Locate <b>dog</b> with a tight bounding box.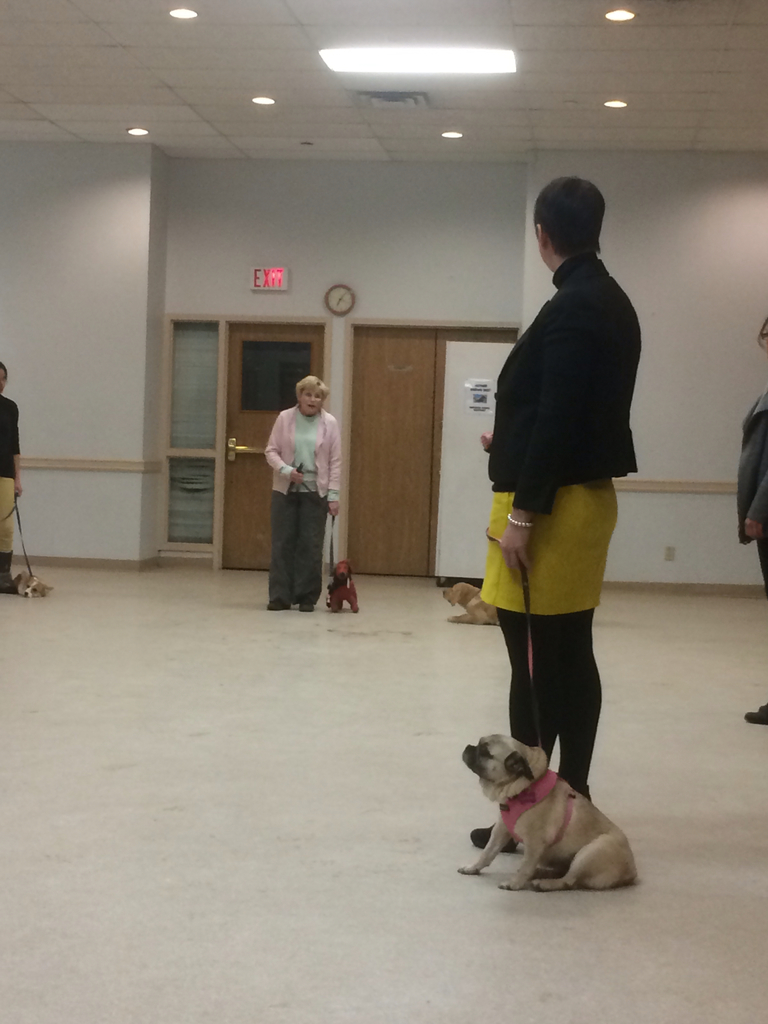
{"x1": 445, "y1": 577, "x2": 501, "y2": 619}.
